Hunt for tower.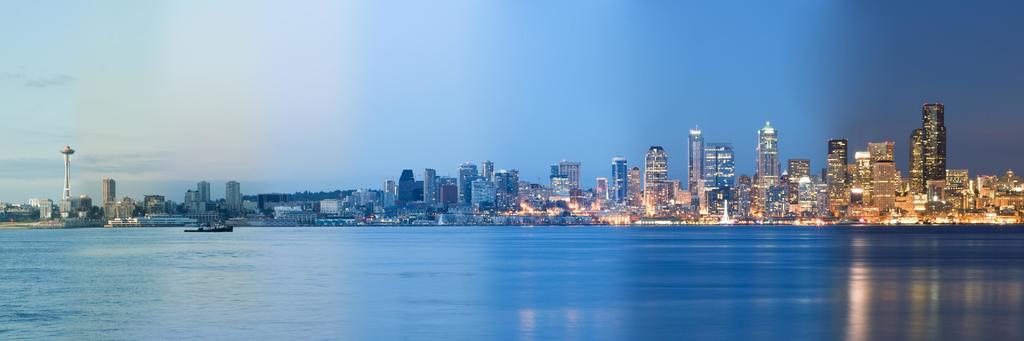
Hunted down at <bbox>197, 183, 211, 202</bbox>.
